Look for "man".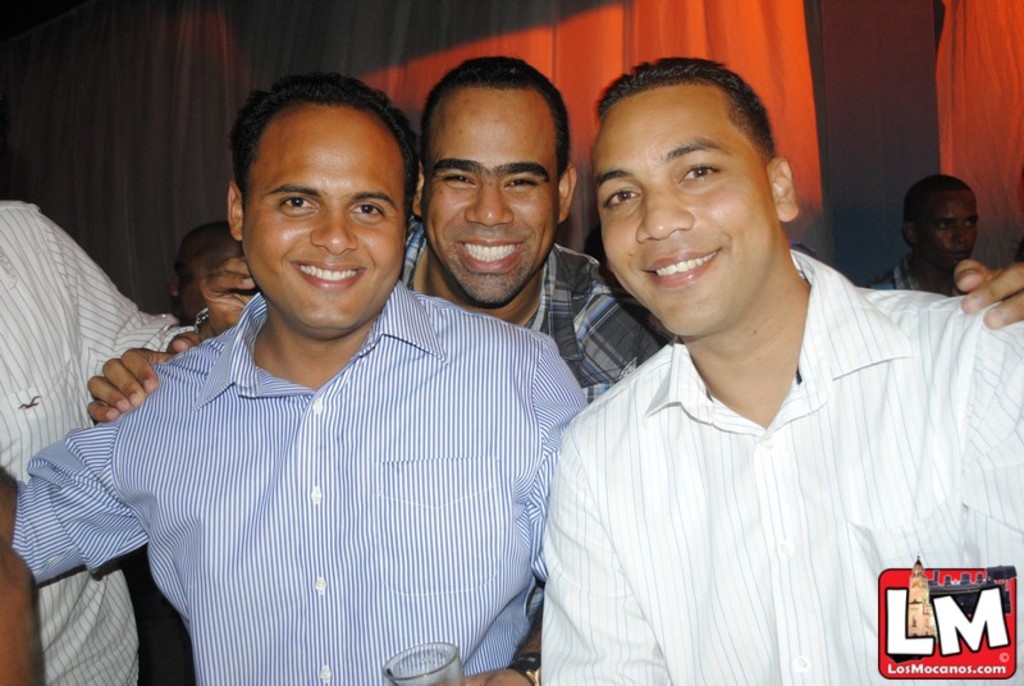
Found: l=164, t=223, r=244, b=325.
